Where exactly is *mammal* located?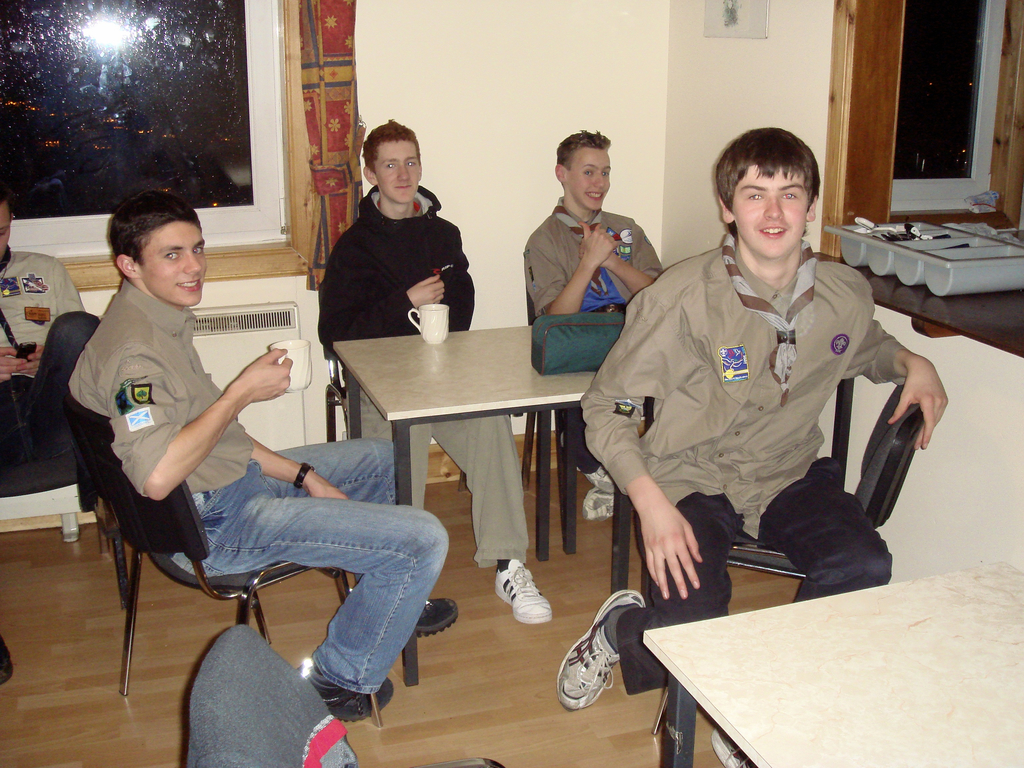
Its bounding box is box=[518, 128, 670, 521].
